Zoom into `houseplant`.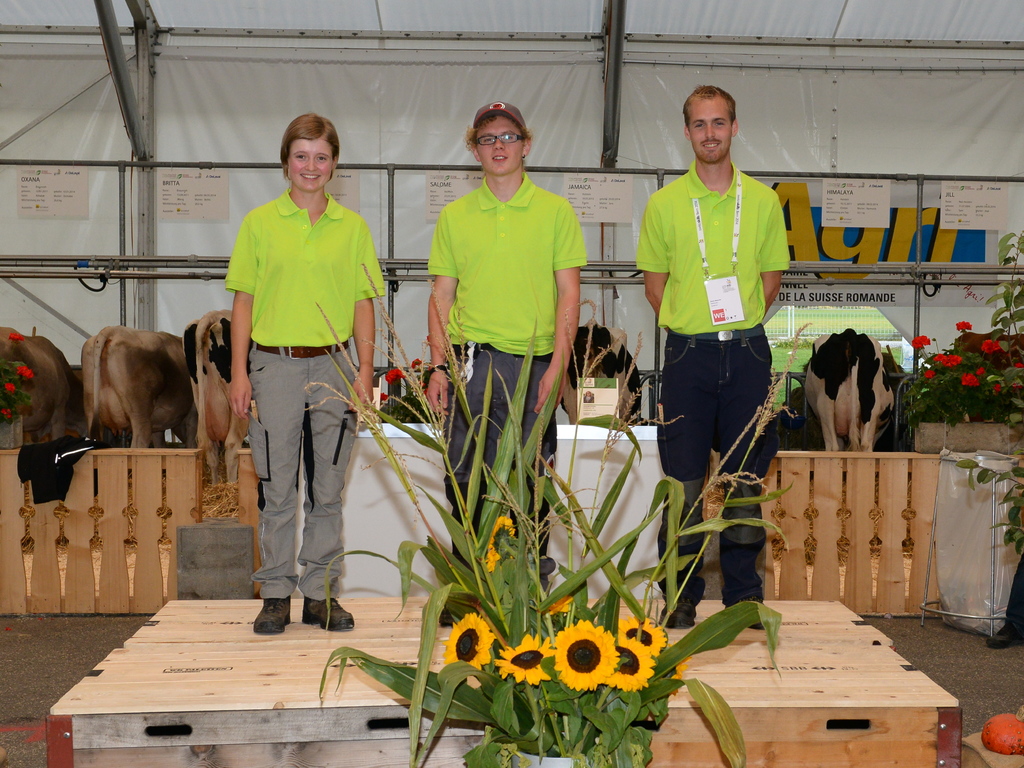
Zoom target: rect(0, 331, 38, 449).
